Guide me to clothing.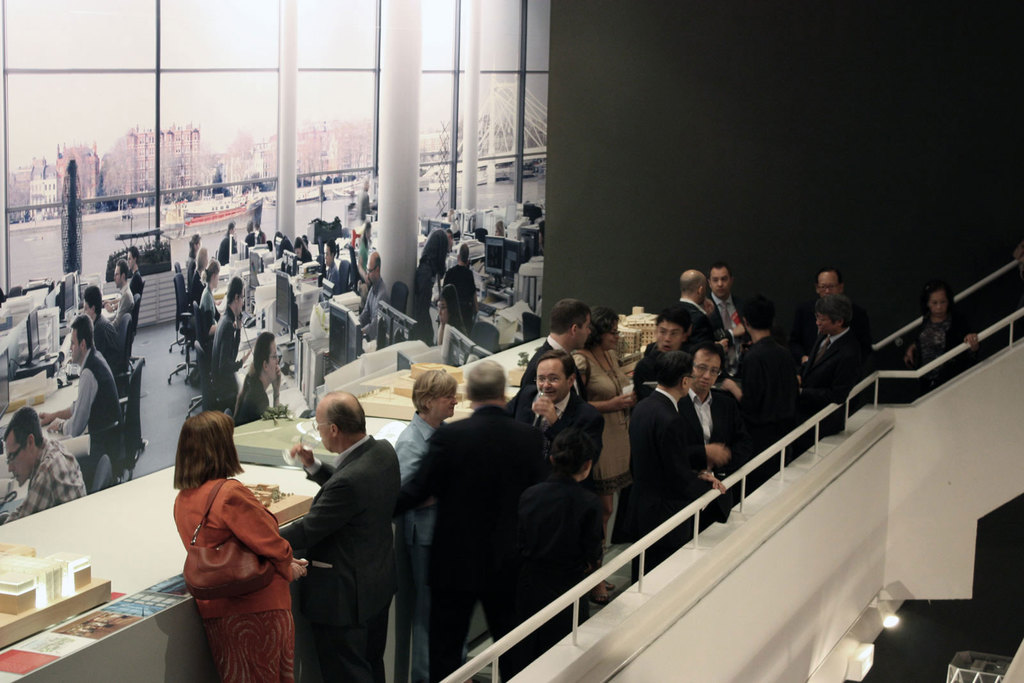
Guidance: Rect(405, 262, 435, 341).
